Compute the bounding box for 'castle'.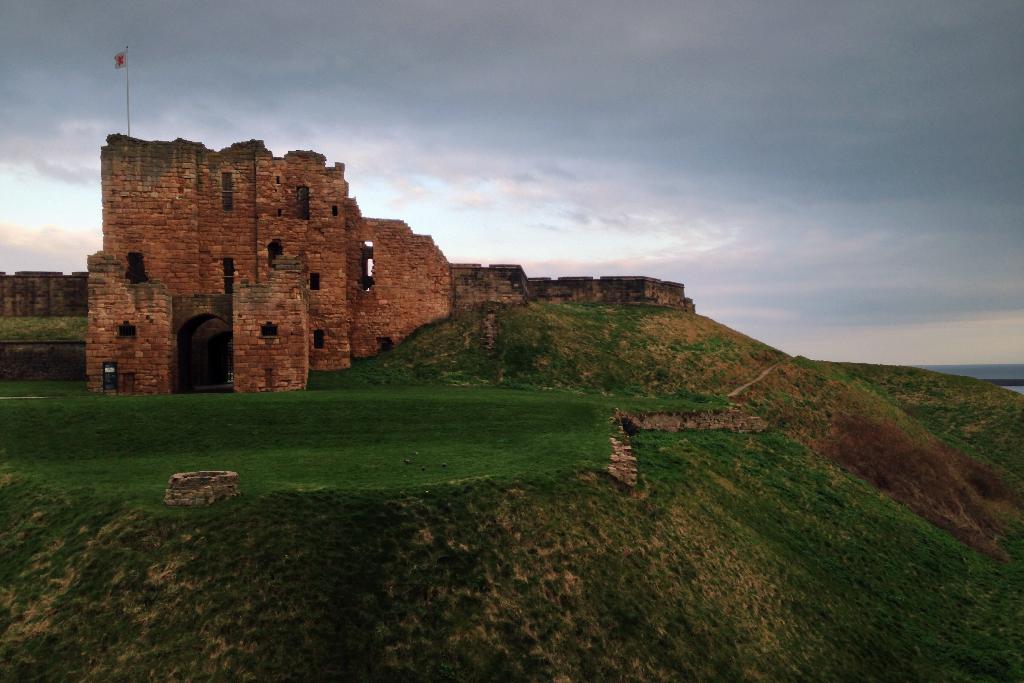
rect(63, 90, 822, 431).
